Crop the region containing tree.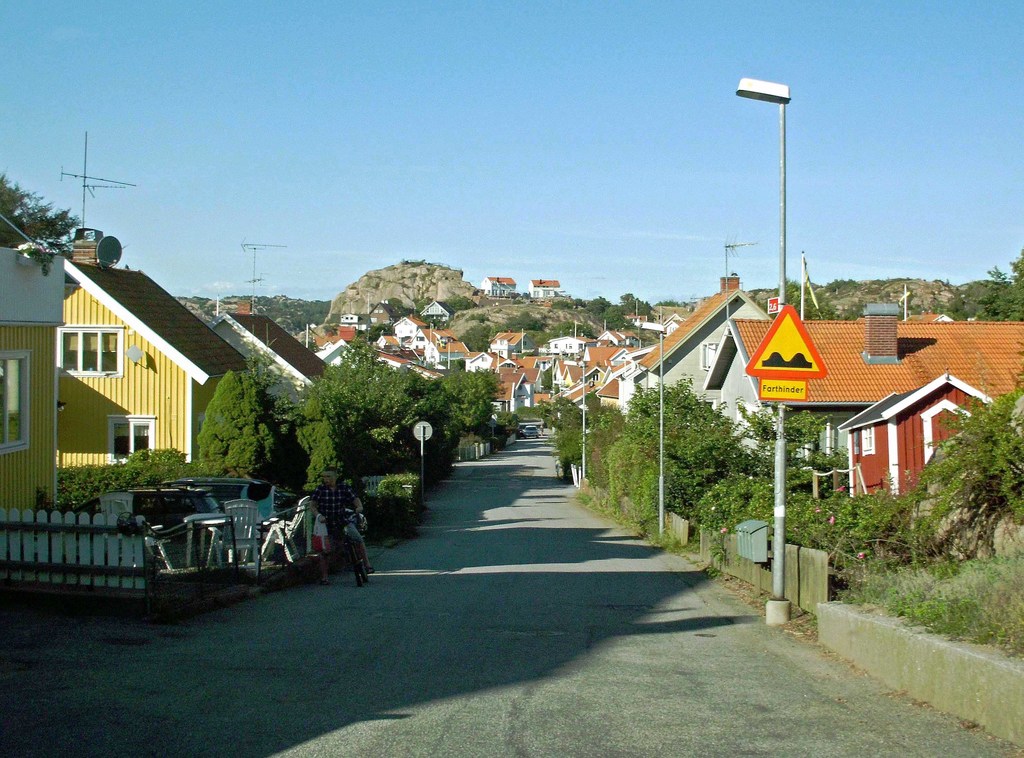
Crop region: locate(490, 310, 545, 334).
